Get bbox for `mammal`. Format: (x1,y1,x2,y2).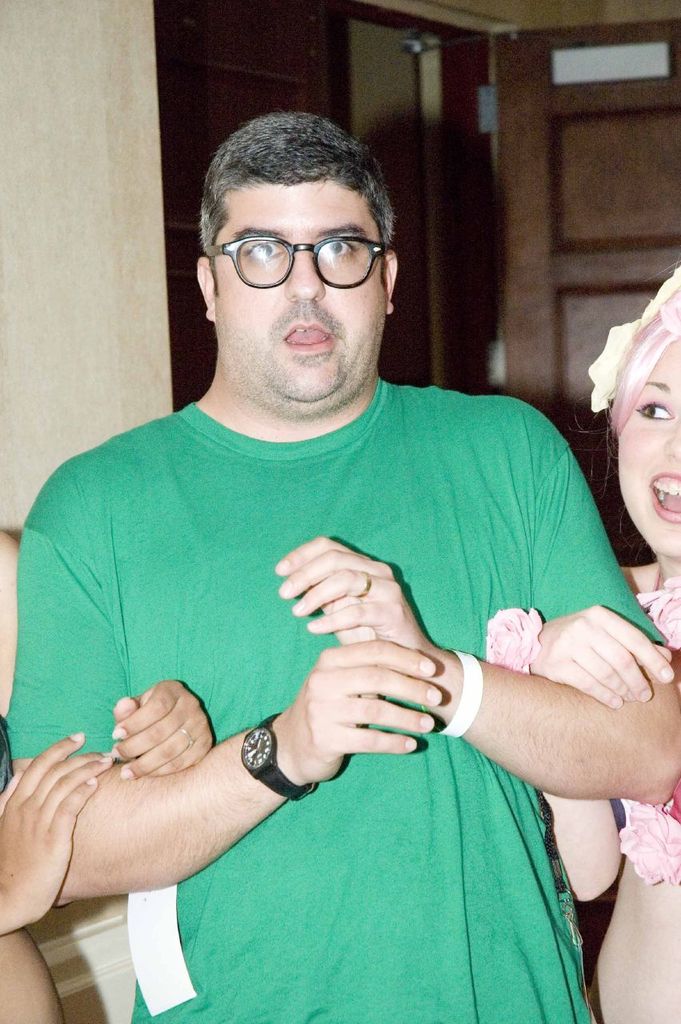
(0,203,671,986).
